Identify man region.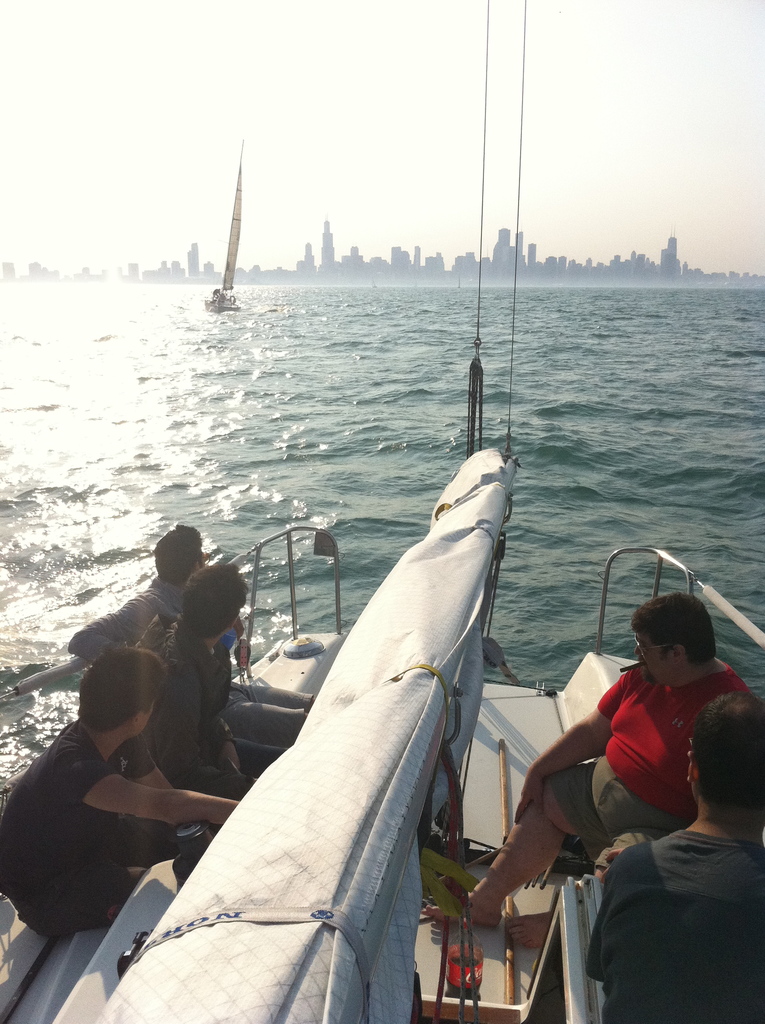
Region: {"x1": 66, "y1": 514, "x2": 199, "y2": 662}.
